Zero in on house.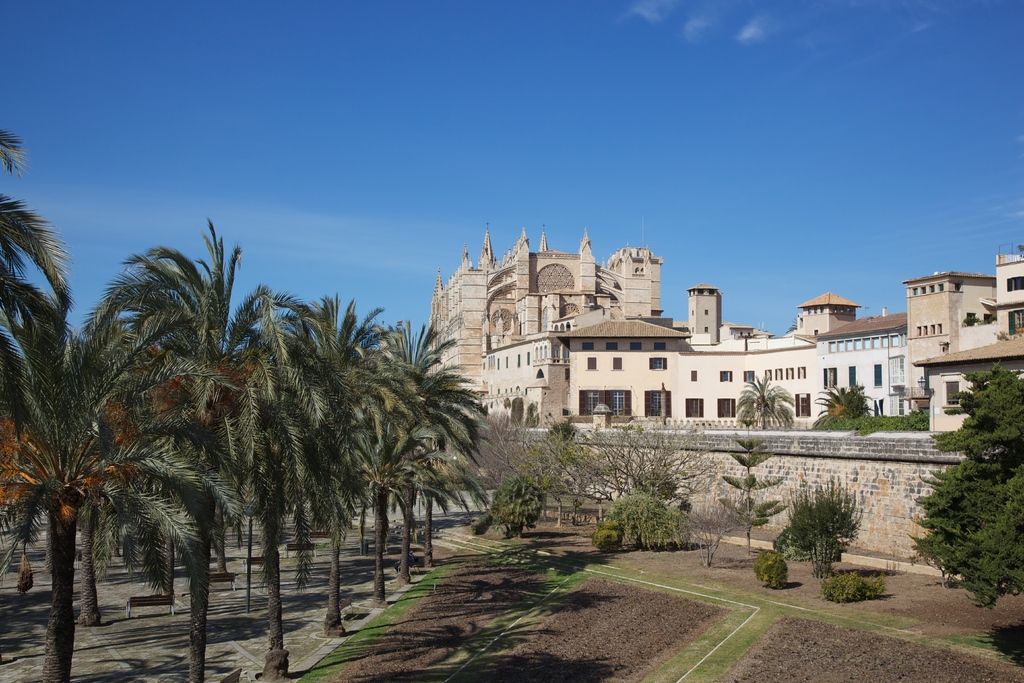
Zeroed in: [986,244,1023,336].
